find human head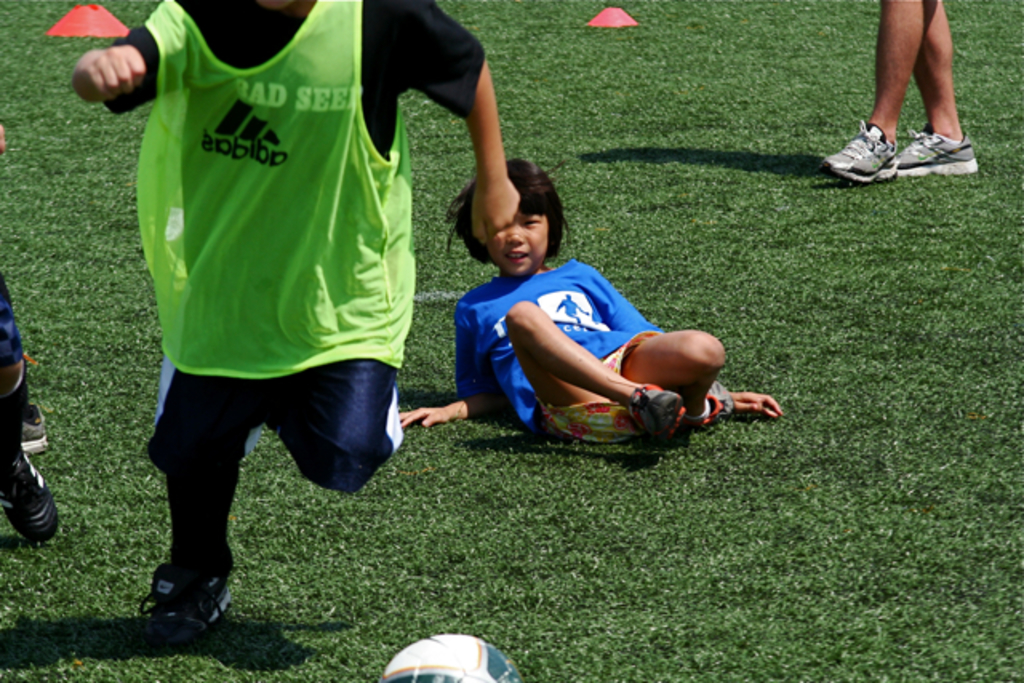
region(474, 171, 560, 259)
